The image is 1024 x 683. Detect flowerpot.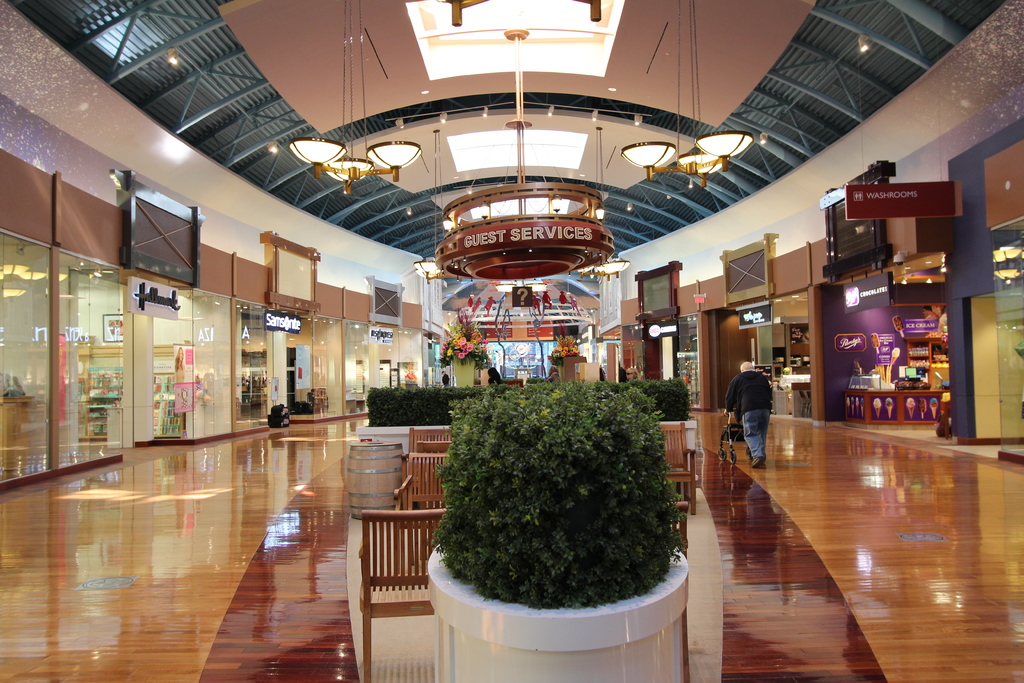
Detection: x1=428, y1=546, x2=691, y2=682.
